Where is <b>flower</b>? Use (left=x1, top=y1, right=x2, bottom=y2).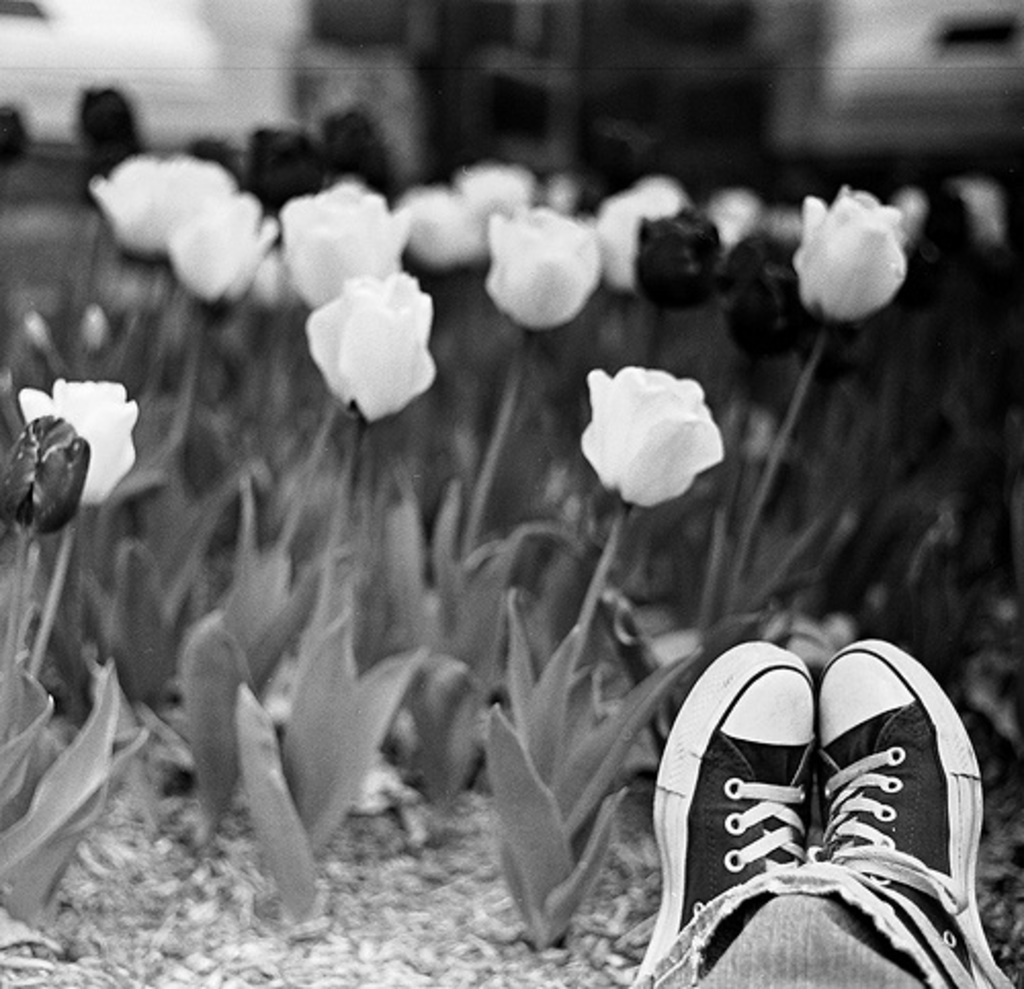
(left=705, top=186, right=752, bottom=248).
